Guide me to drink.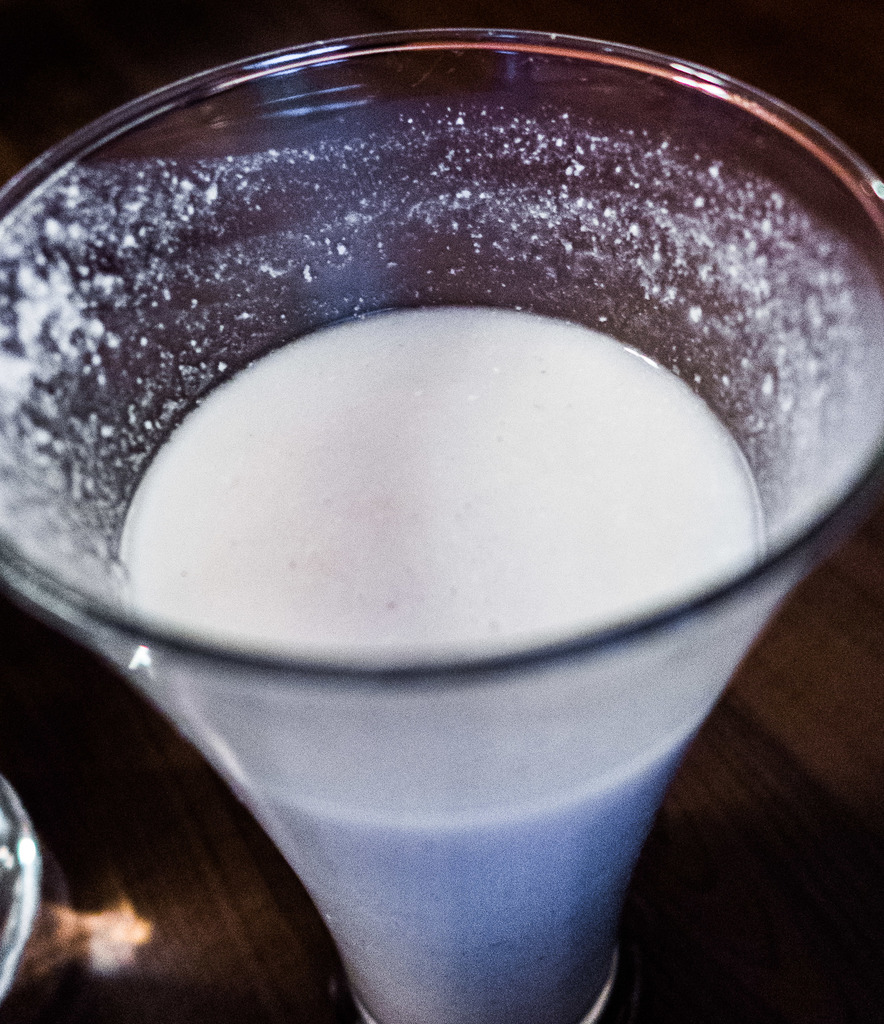
Guidance: 117, 307, 767, 1023.
